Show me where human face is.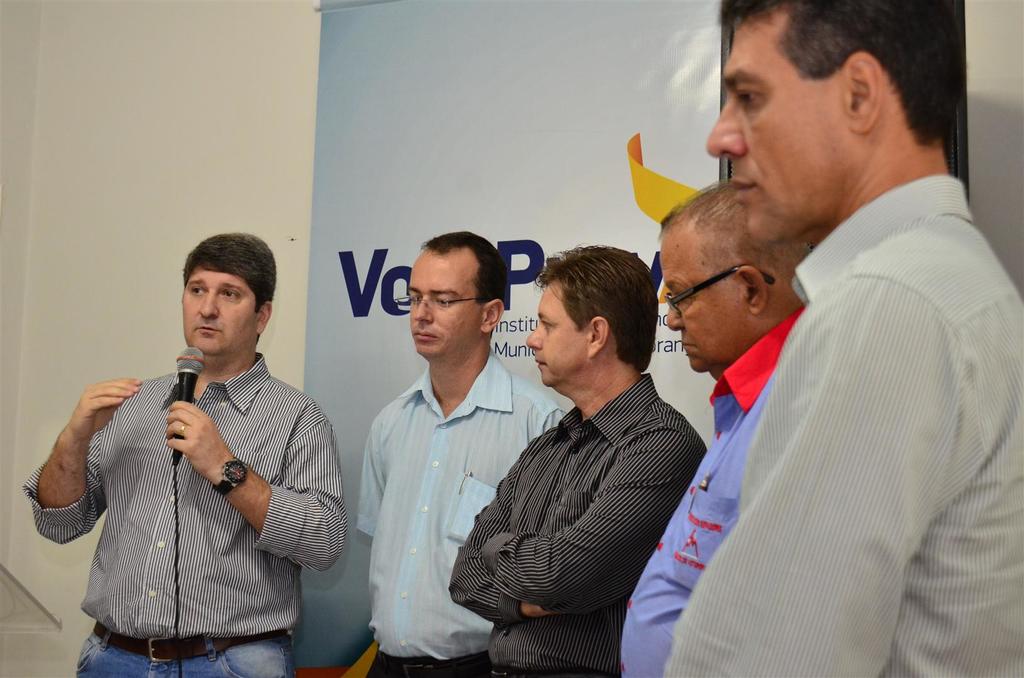
human face is at 184,273,254,356.
